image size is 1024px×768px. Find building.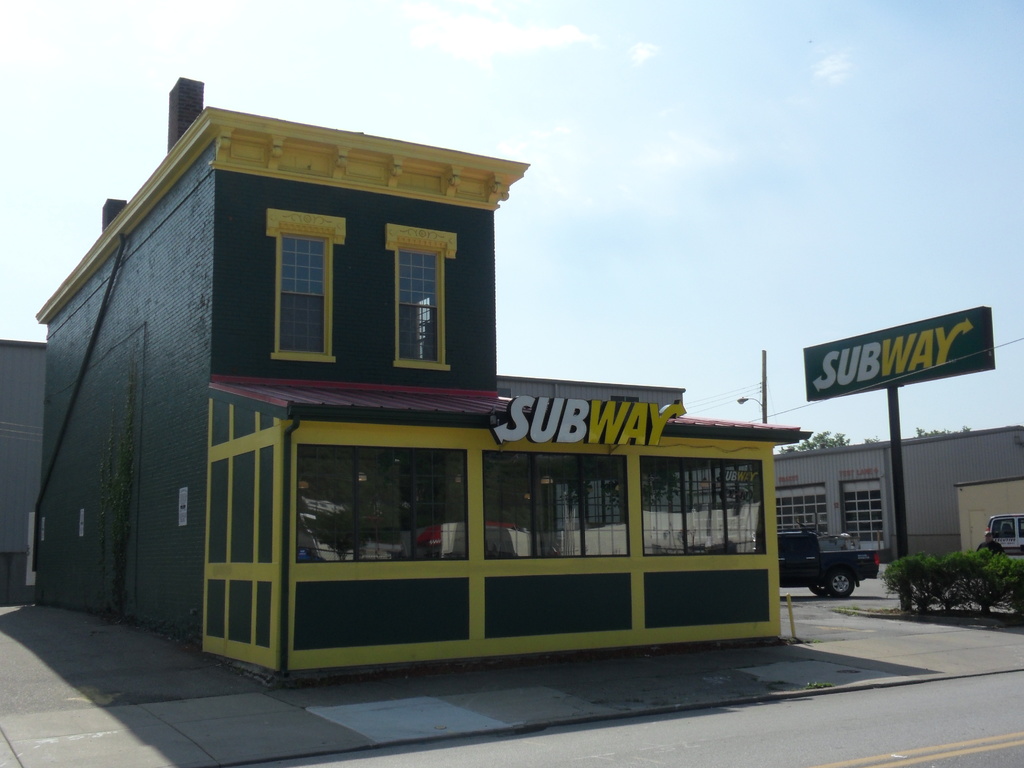
(776, 425, 1022, 581).
